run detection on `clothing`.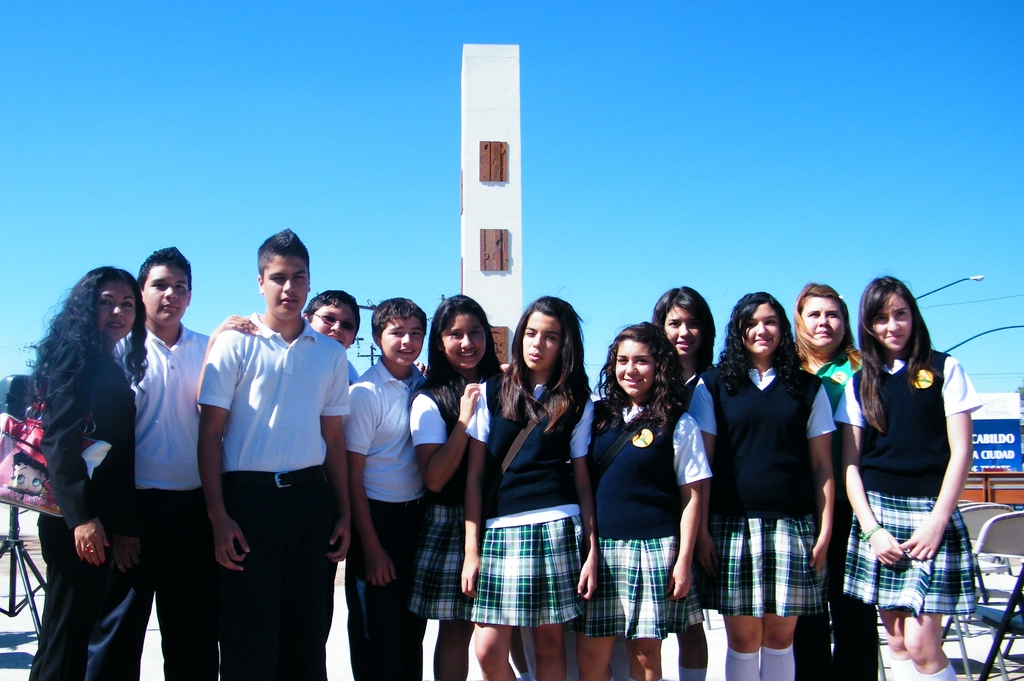
Result: <box>798,340,873,679</box>.
